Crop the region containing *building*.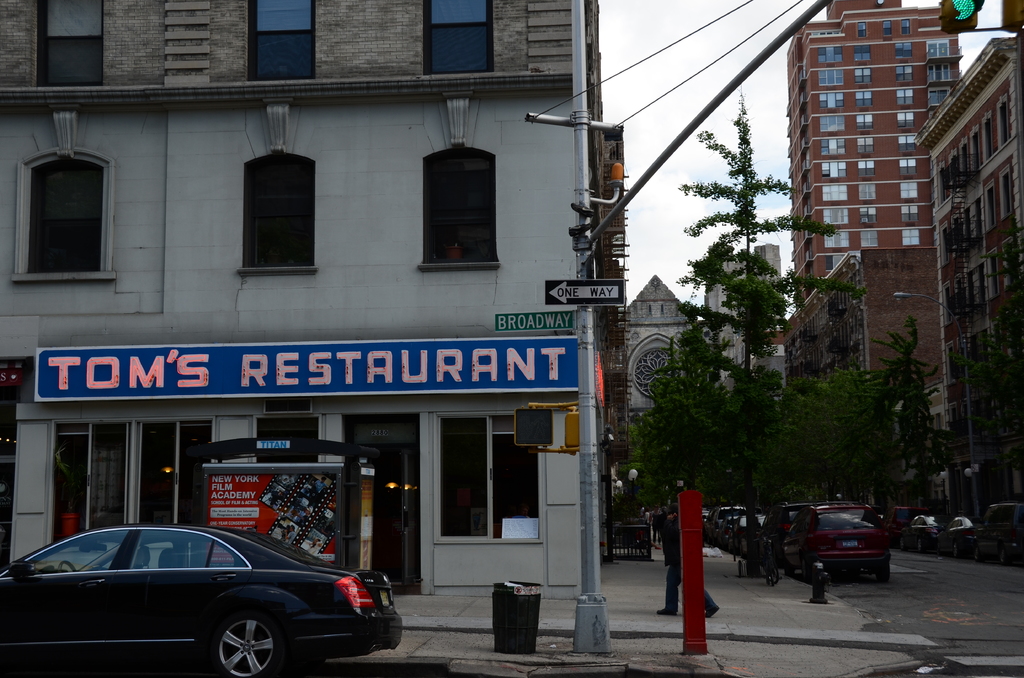
Crop region: <box>0,0,637,597</box>.
